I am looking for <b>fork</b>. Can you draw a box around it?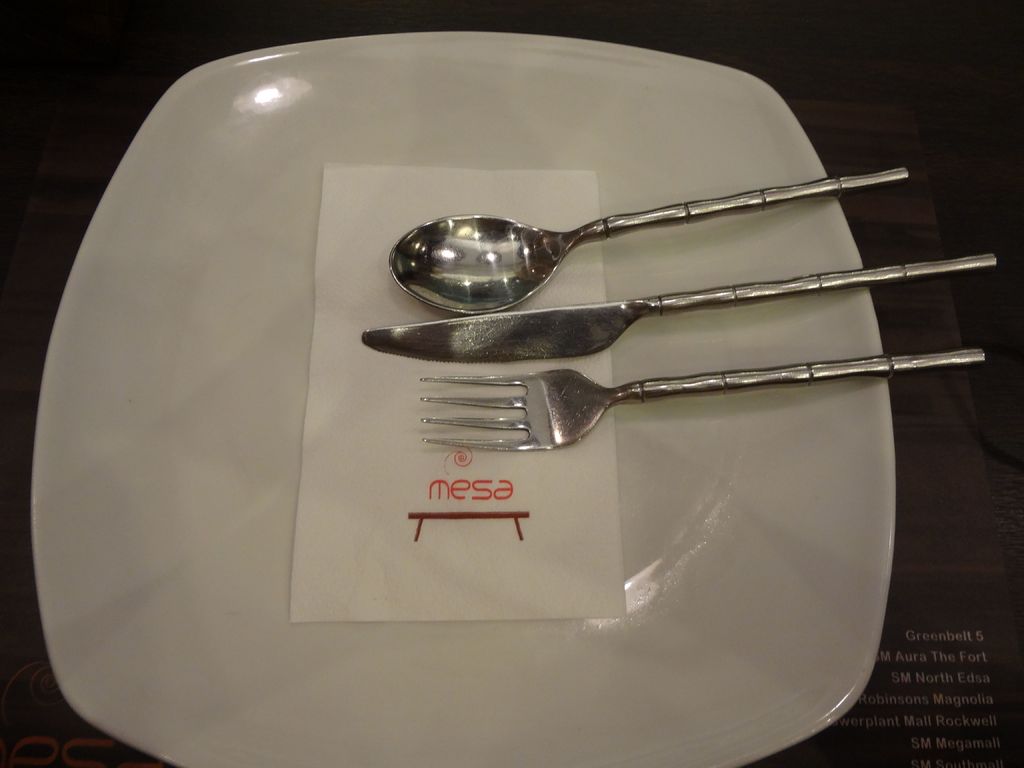
Sure, the bounding box is bbox(420, 358, 986, 448).
